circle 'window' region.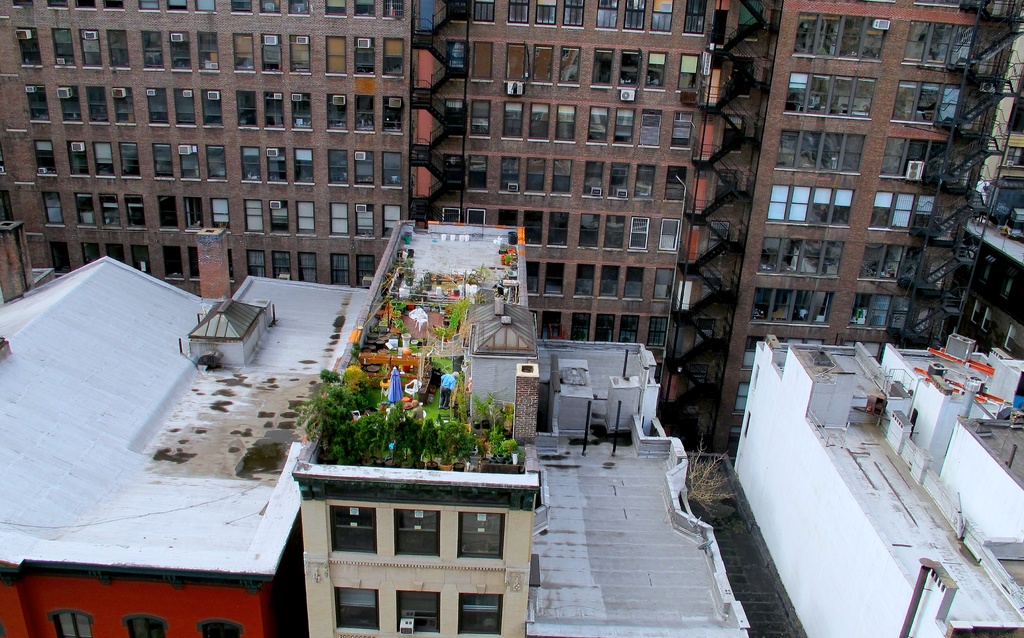
Region: crop(354, 254, 376, 288).
